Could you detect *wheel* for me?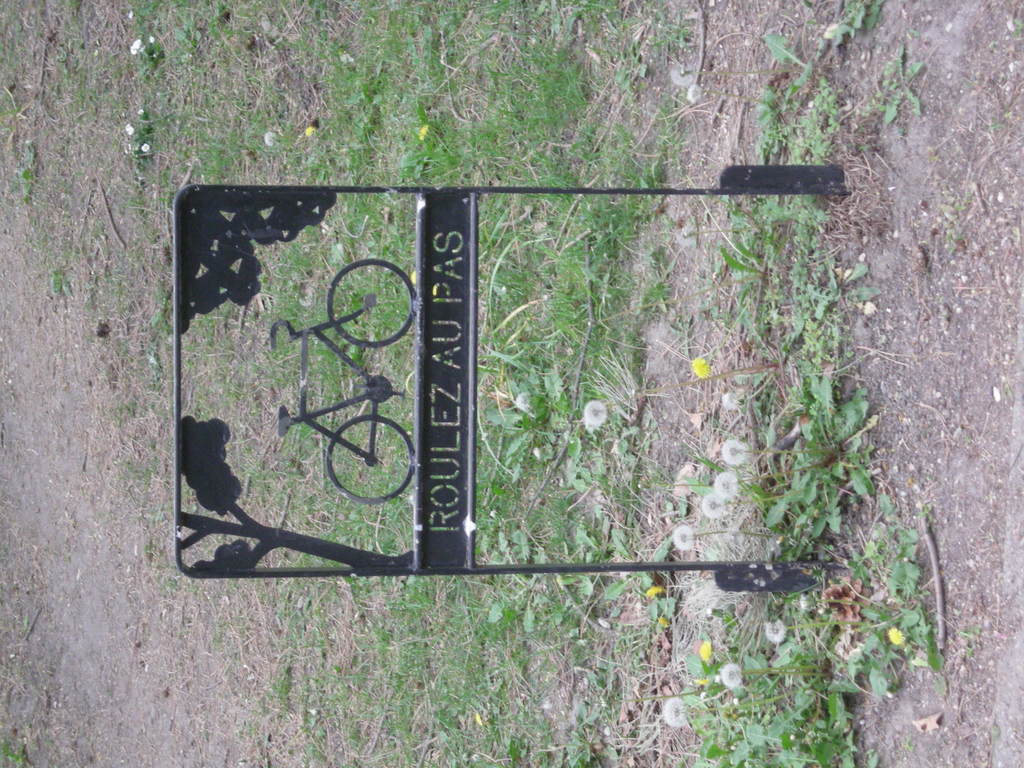
Detection result: 316,413,417,502.
